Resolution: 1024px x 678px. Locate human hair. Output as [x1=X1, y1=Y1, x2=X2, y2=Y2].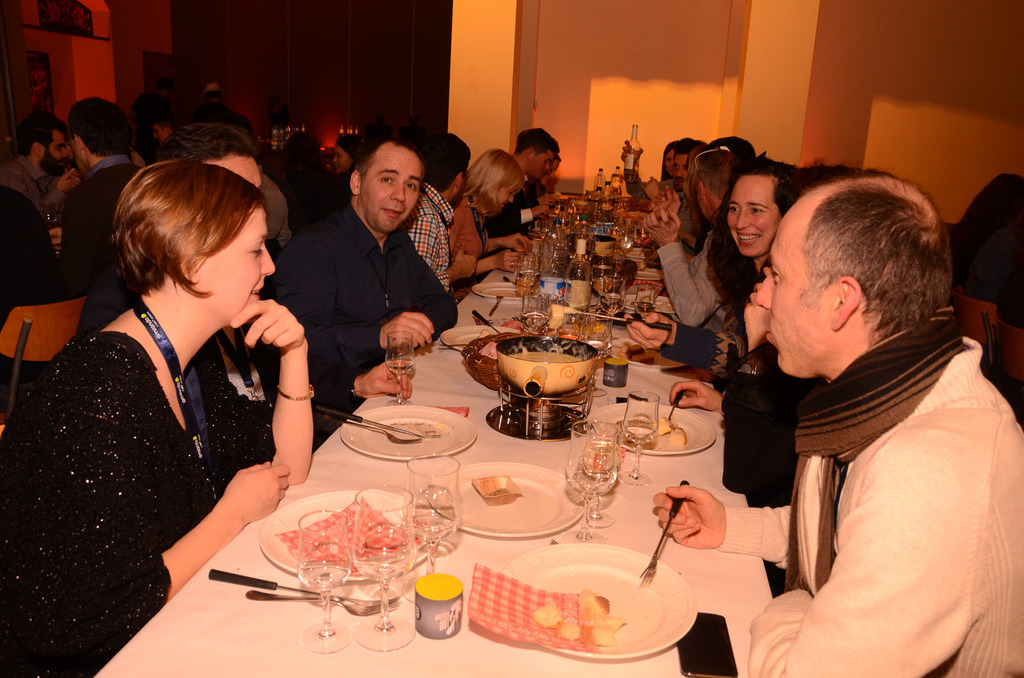
[x1=554, y1=154, x2=561, y2=162].
